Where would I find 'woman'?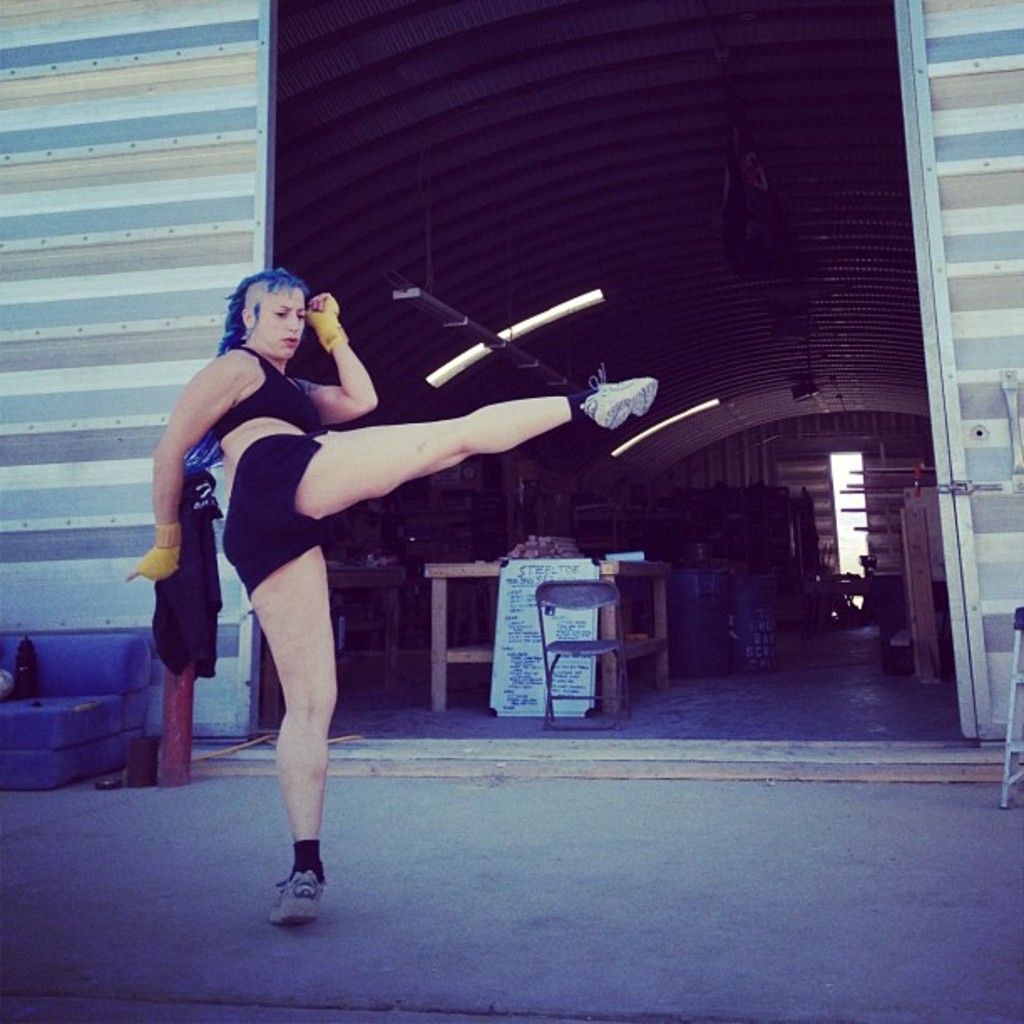
At box=[189, 266, 542, 925].
